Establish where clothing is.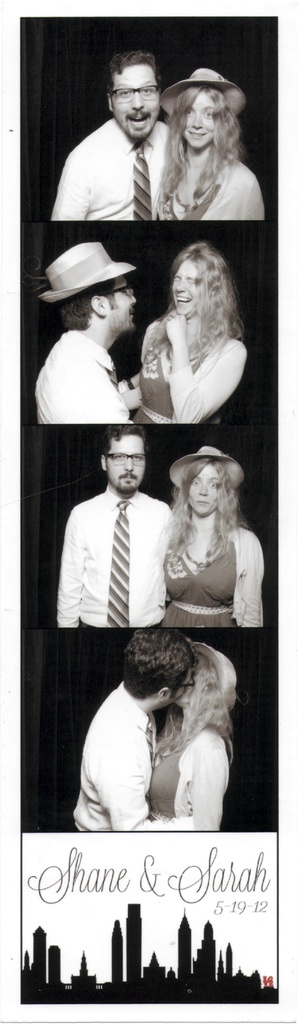
Established at <bbox>35, 325, 135, 426</bbox>.
